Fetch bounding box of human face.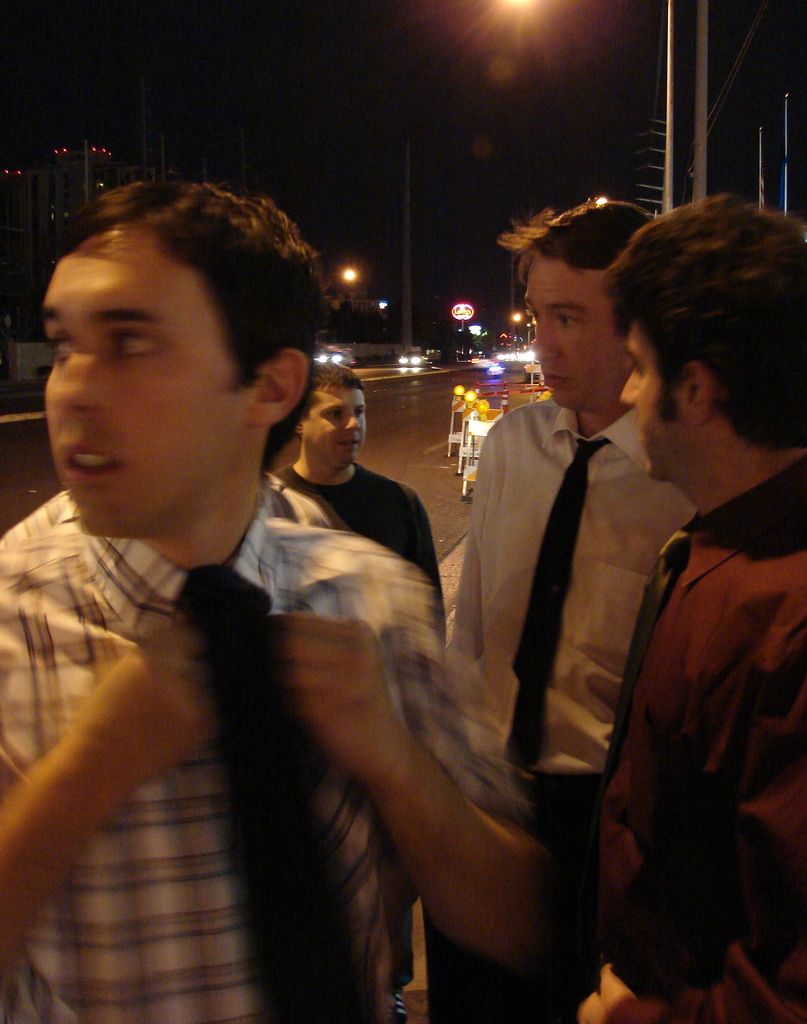
Bbox: (614, 331, 695, 476).
